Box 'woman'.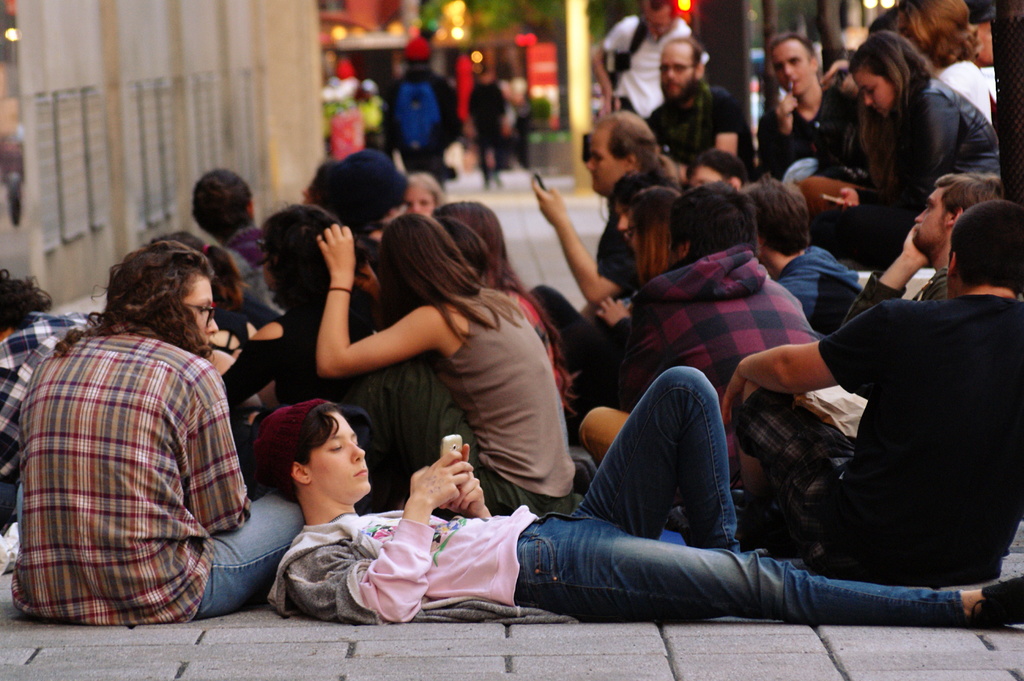
rect(218, 196, 376, 477).
